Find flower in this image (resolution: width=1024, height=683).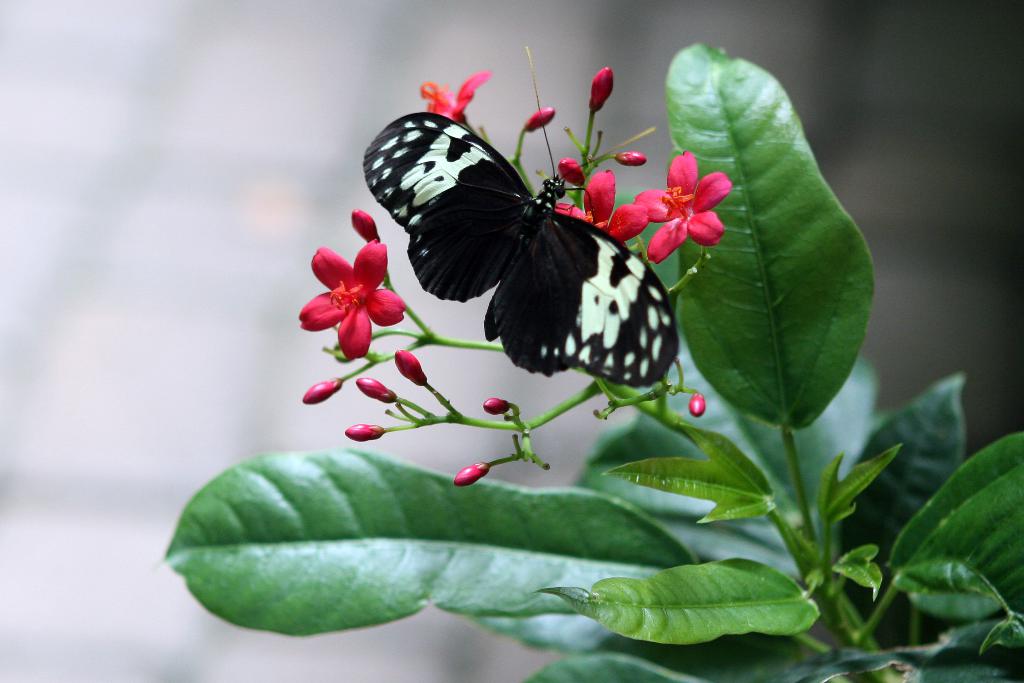
632:150:732:265.
